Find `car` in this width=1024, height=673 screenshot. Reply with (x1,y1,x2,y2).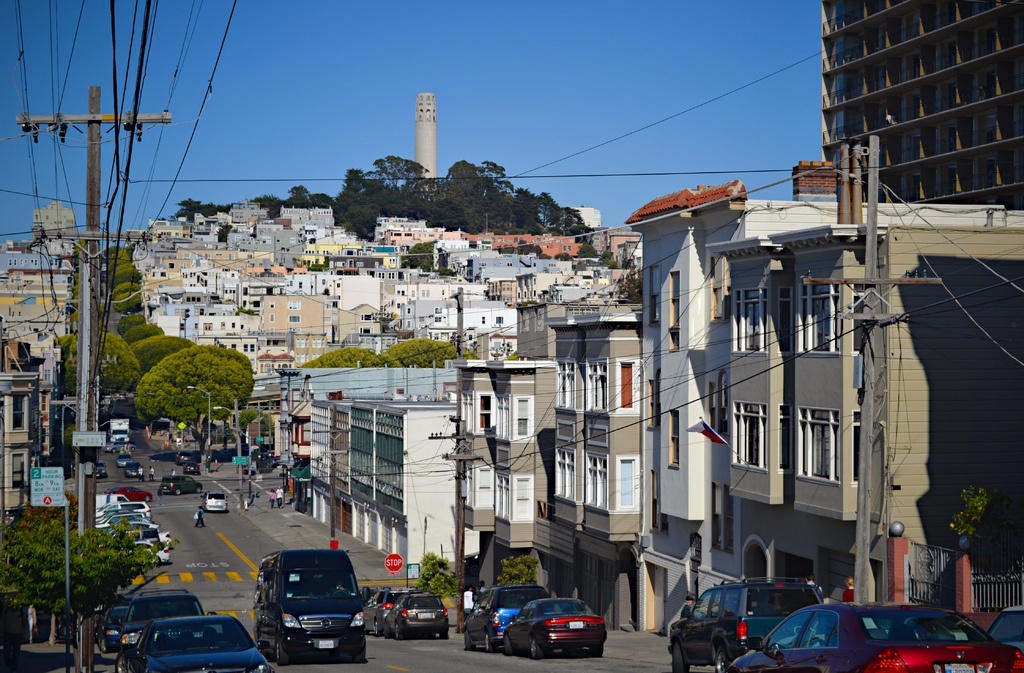
(159,475,202,496).
